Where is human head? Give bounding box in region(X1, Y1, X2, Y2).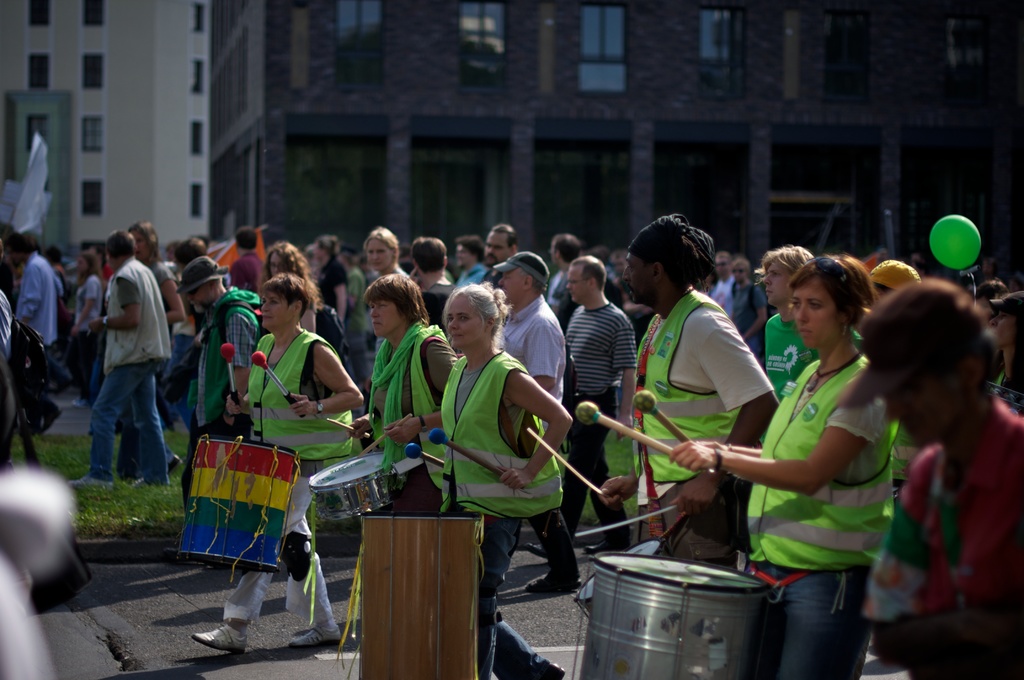
region(264, 242, 307, 282).
